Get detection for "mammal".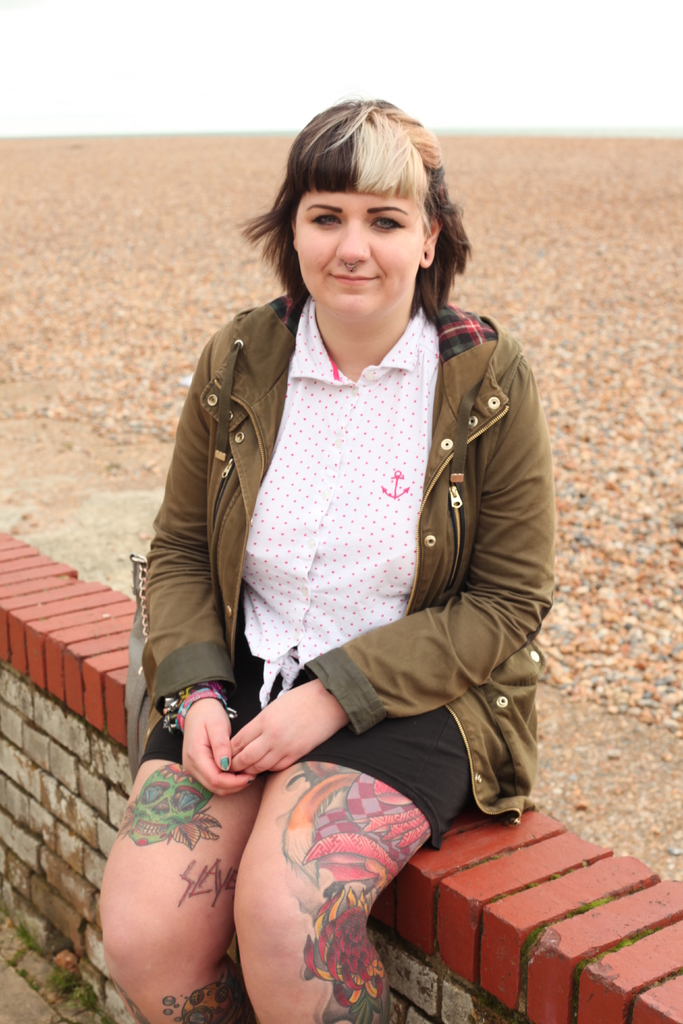
Detection: (106,106,585,990).
